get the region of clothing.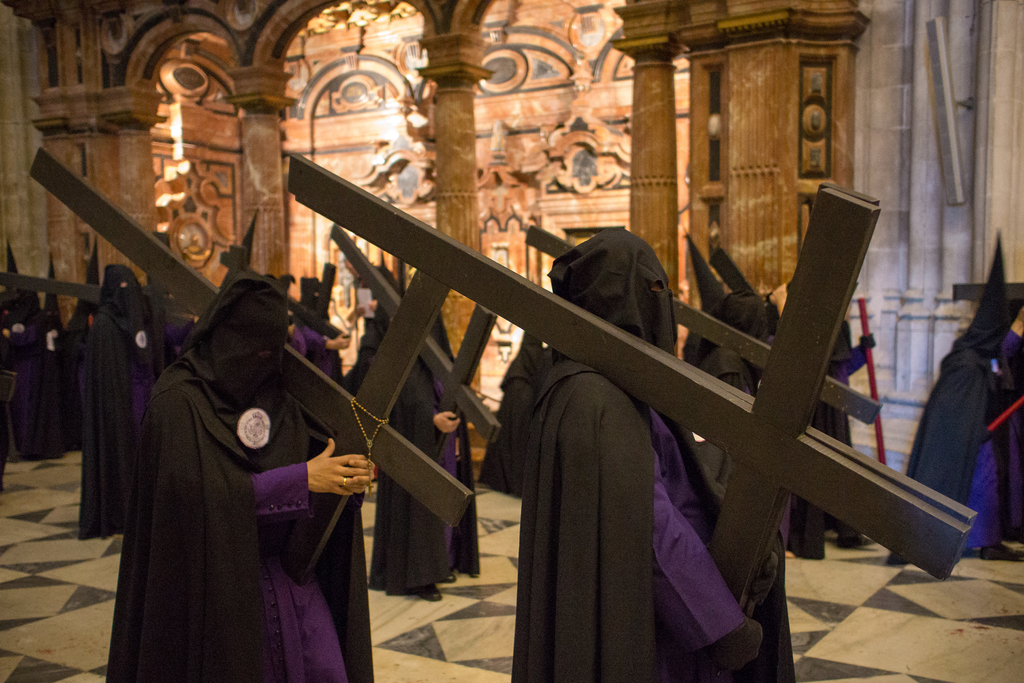
l=511, t=224, r=795, b=682.
